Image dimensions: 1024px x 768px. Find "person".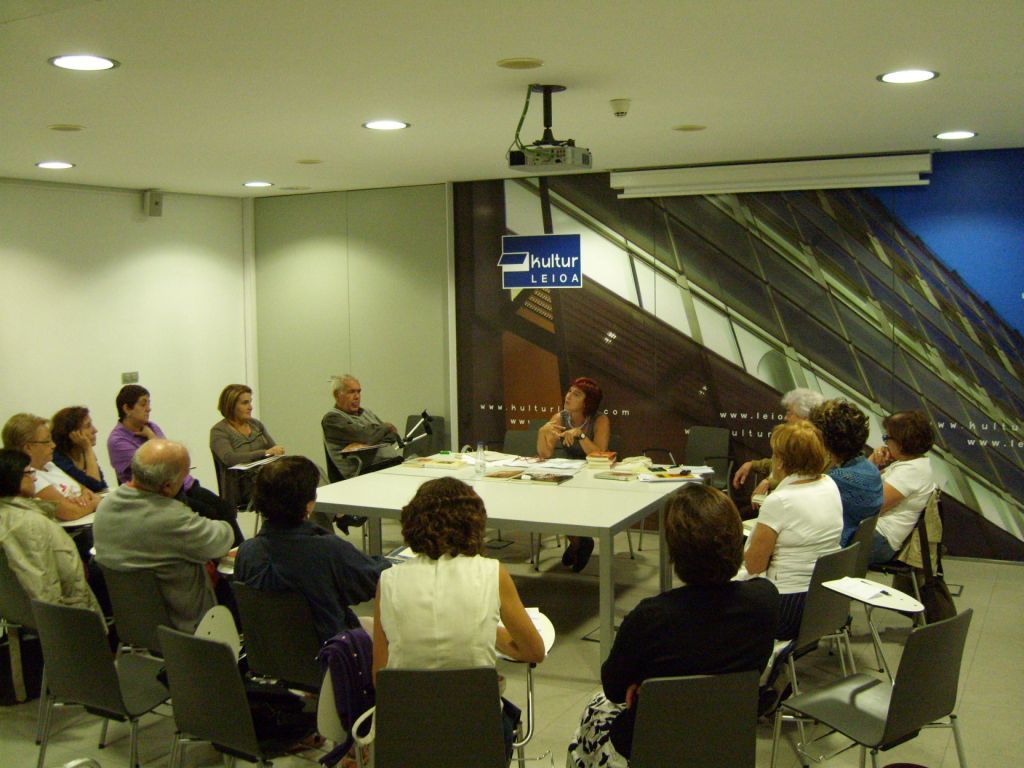
select_region(882, 412, 939, 587).
